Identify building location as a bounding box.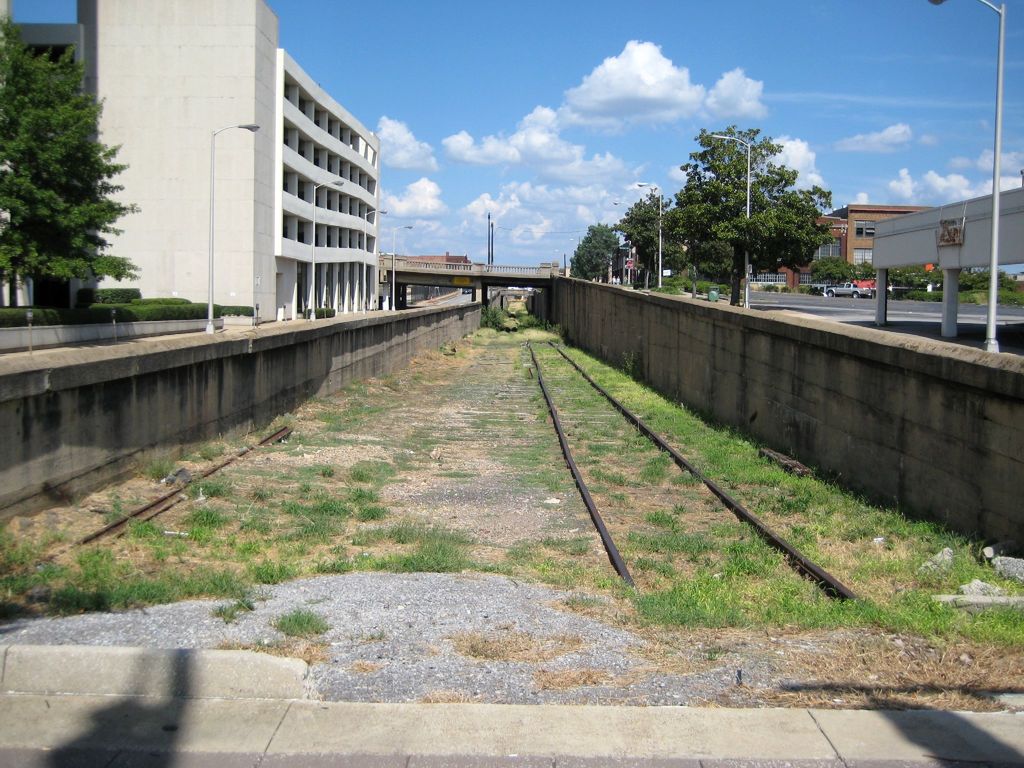
bbox(76, 0, 379, 322).
